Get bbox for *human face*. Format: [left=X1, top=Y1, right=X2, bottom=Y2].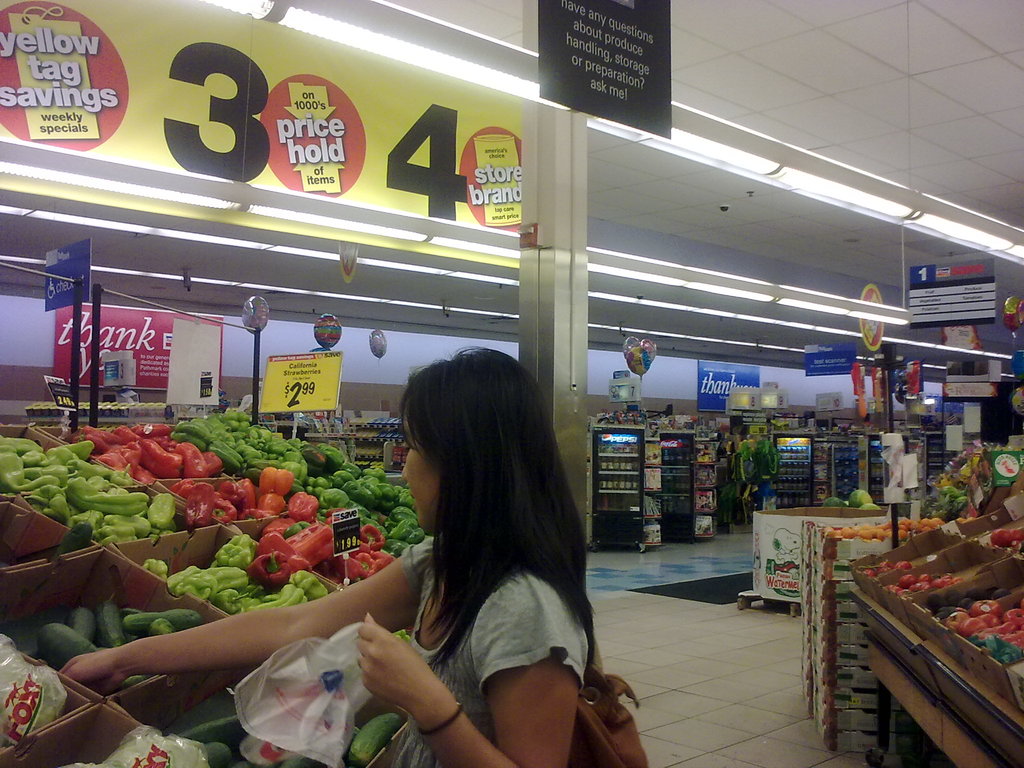
[left=403, top=419, right=438, bottom=534].
